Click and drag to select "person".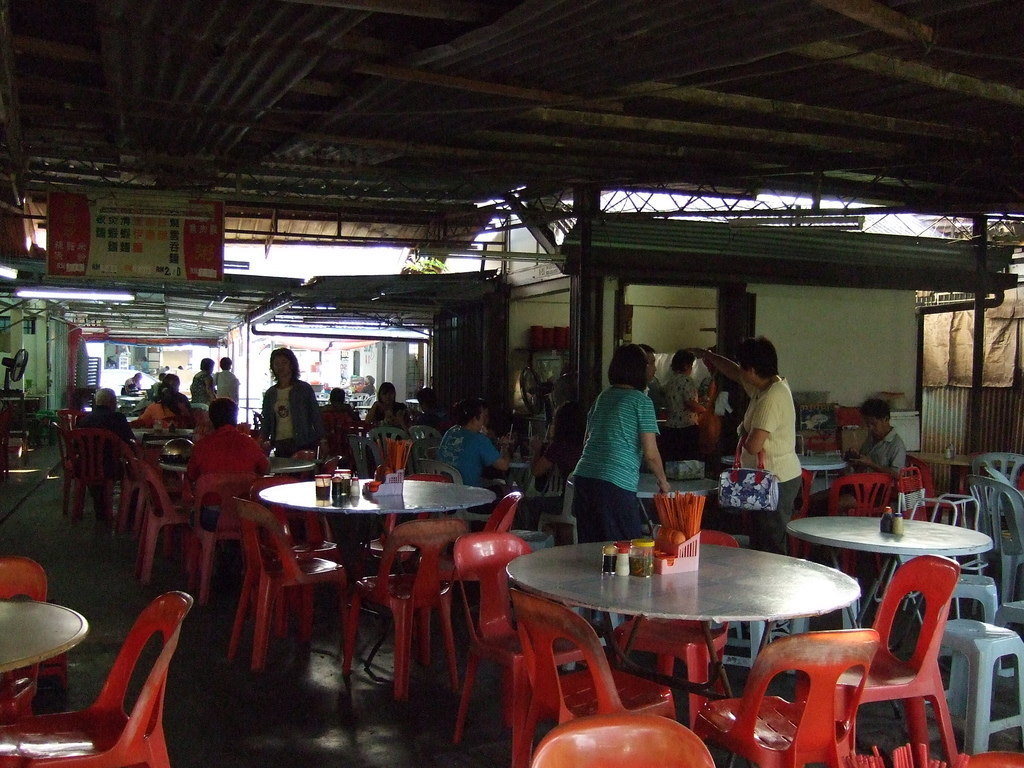
Selection: {"left": 571, "top": 345, "right": 670, "bottom": 546}.
